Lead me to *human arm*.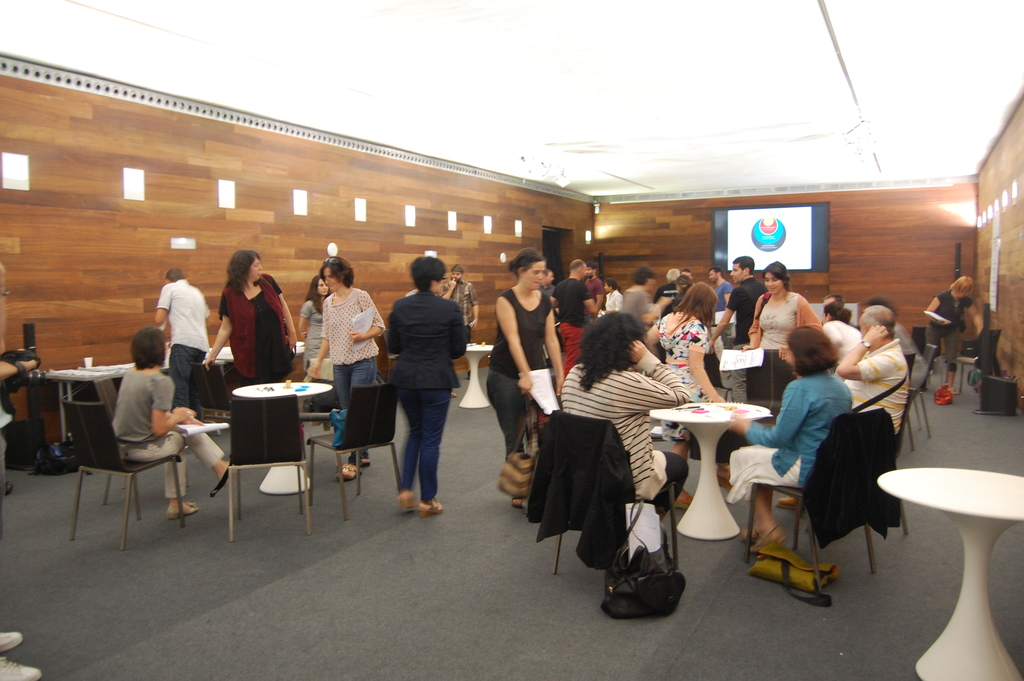
Lead to (left=165, top=408, right=200, bottom=424).
